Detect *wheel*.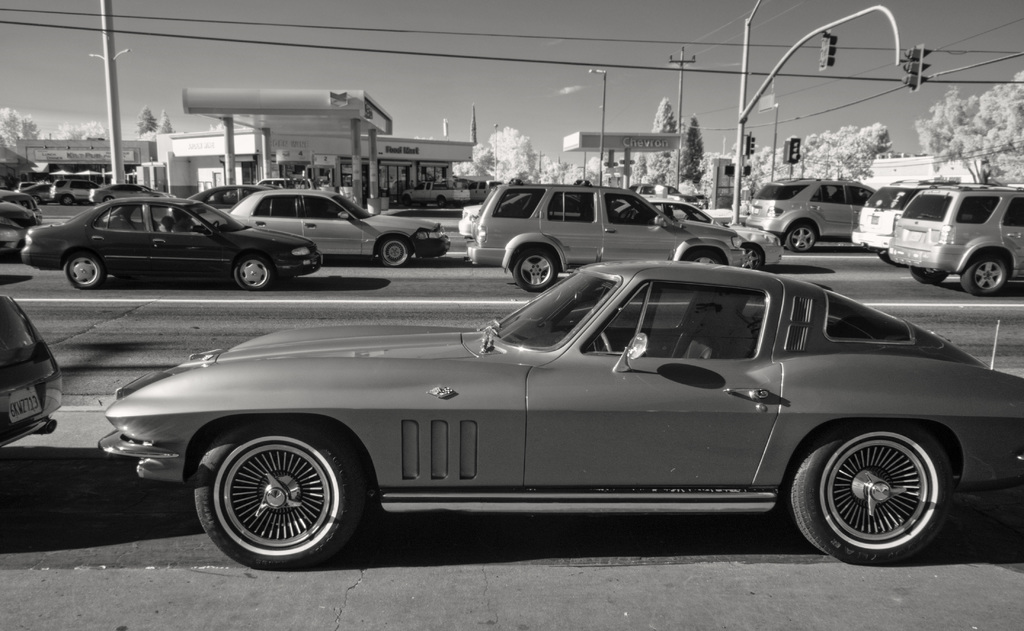
Detected at pyautogui.locateOnScreen(602, 332, 614, 352).
